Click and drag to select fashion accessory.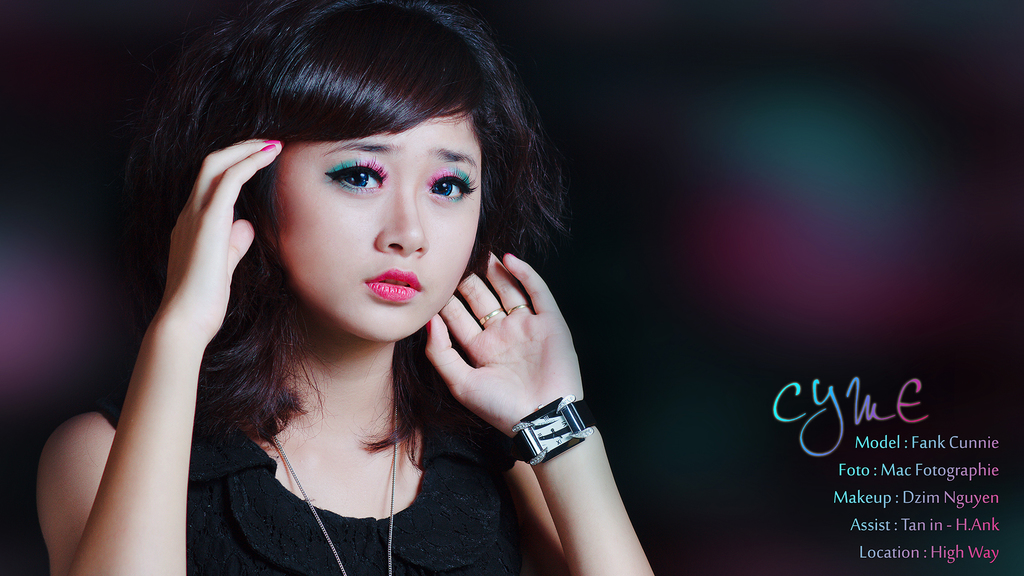
Selection: locate(506, 305, 526, 314).
